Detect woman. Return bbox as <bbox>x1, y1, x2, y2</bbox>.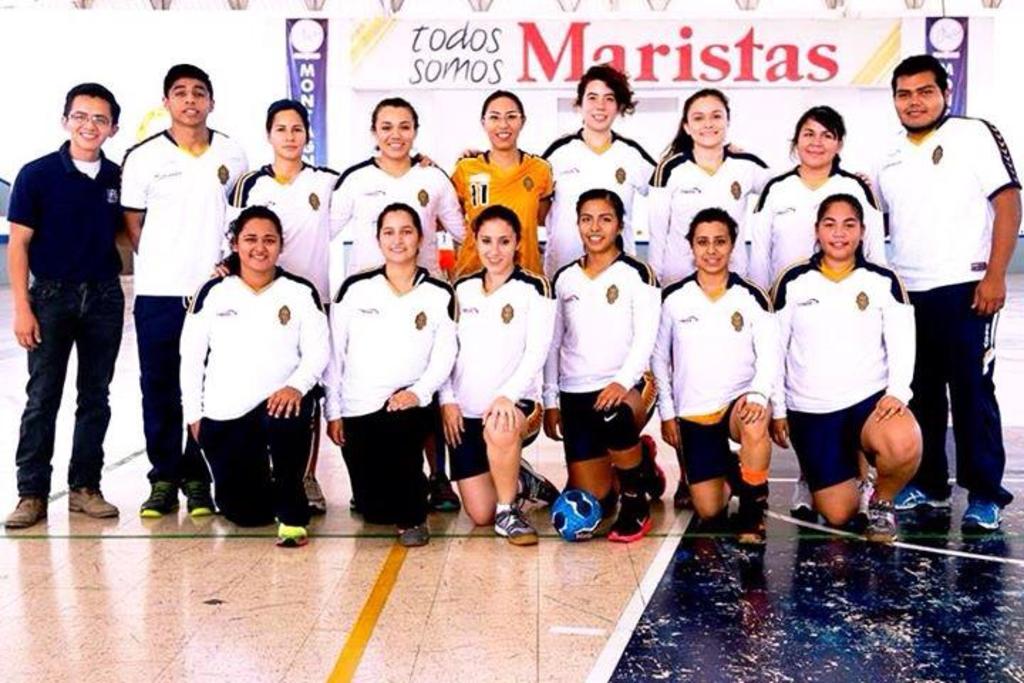
<bbox>542, 185, 666, 546</bbox>.
